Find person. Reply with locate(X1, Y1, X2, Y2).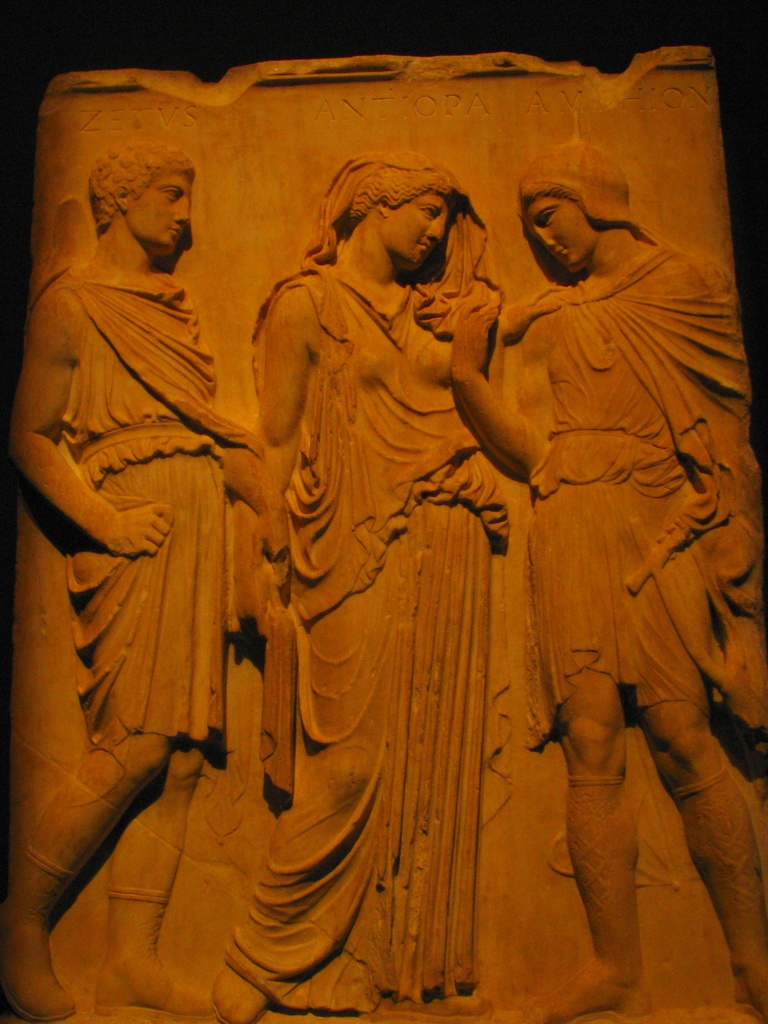
locate(242, 151, 516, 1023).
